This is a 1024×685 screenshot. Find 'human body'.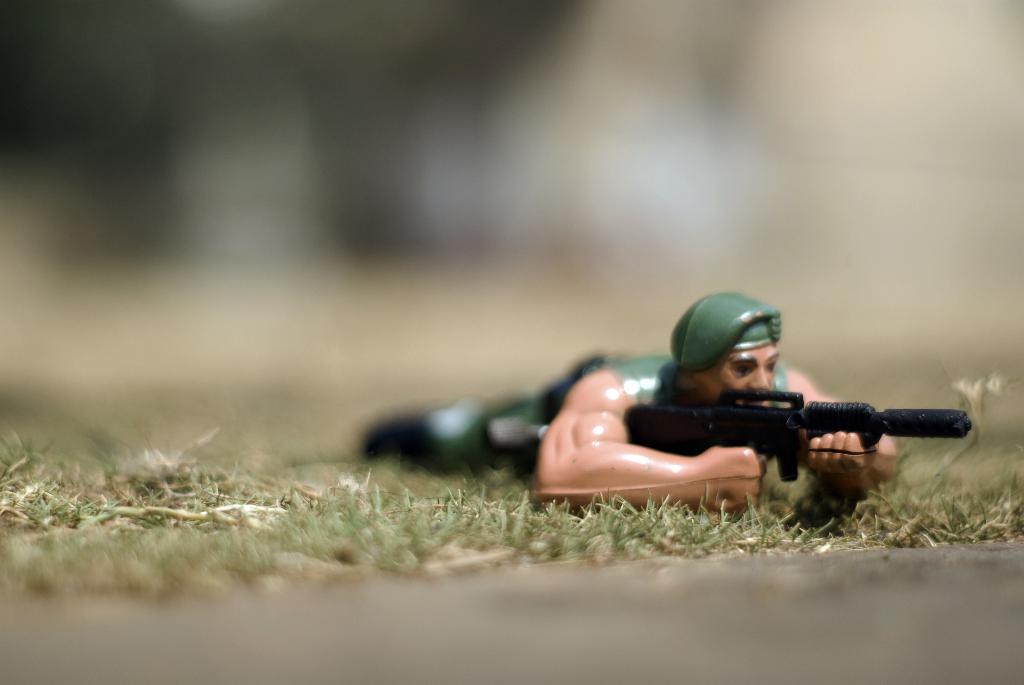
Bounding box: box(308, 274, 997, 537).
